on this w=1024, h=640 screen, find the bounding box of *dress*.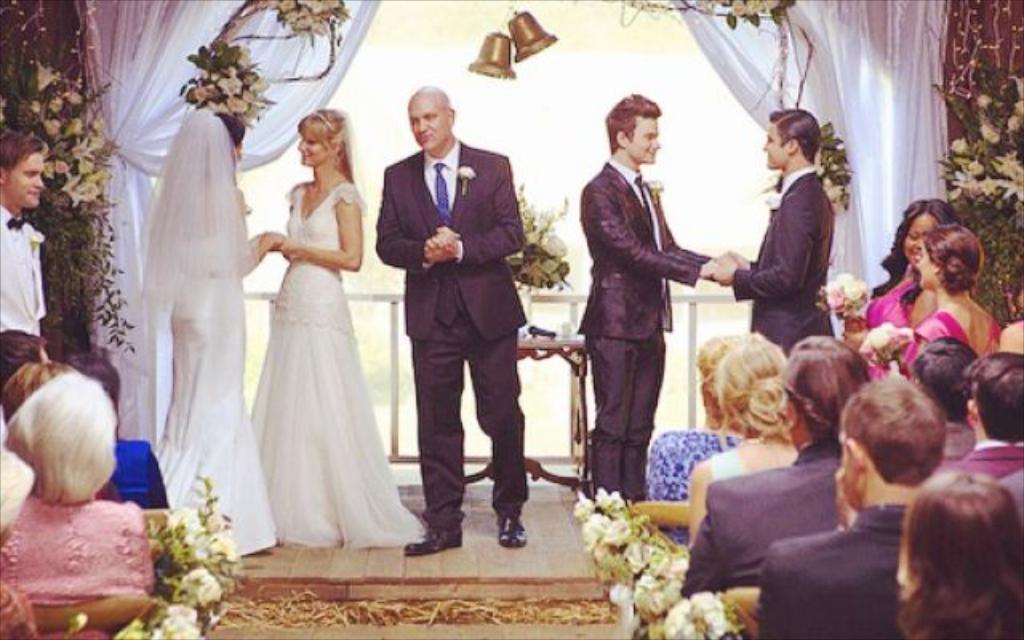
Bounding box: pyautogui.locateOnScreen(864, 275, 912, 379).
